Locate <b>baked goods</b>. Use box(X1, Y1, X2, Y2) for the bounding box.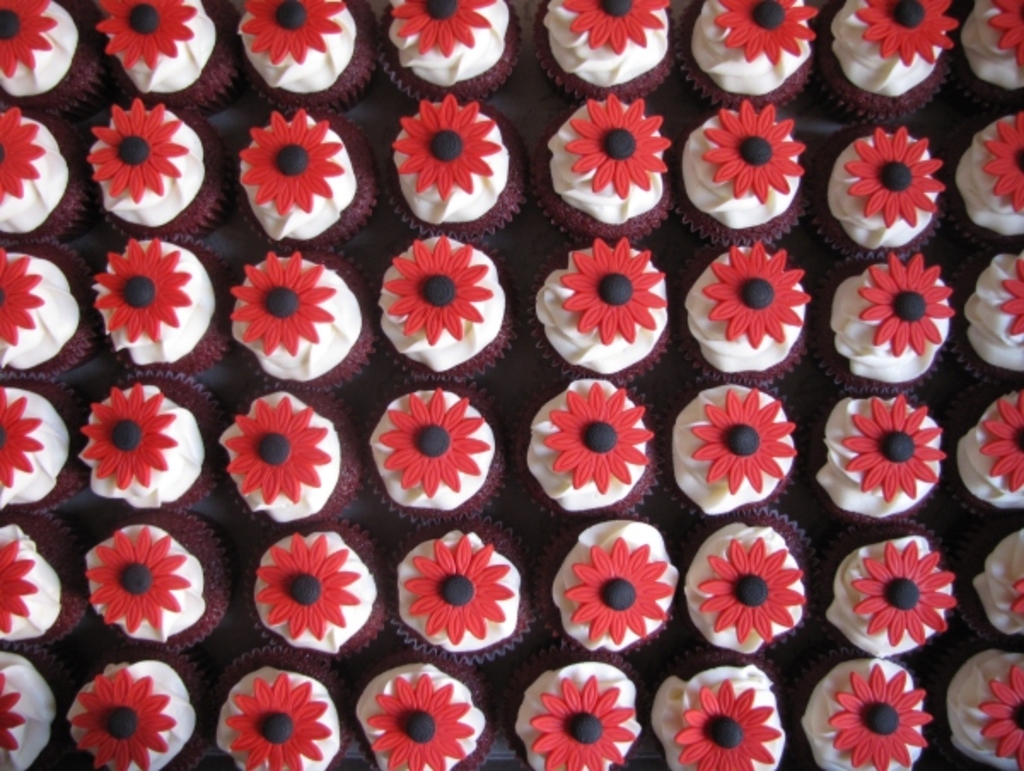
box(812, 256, 954, 392).
